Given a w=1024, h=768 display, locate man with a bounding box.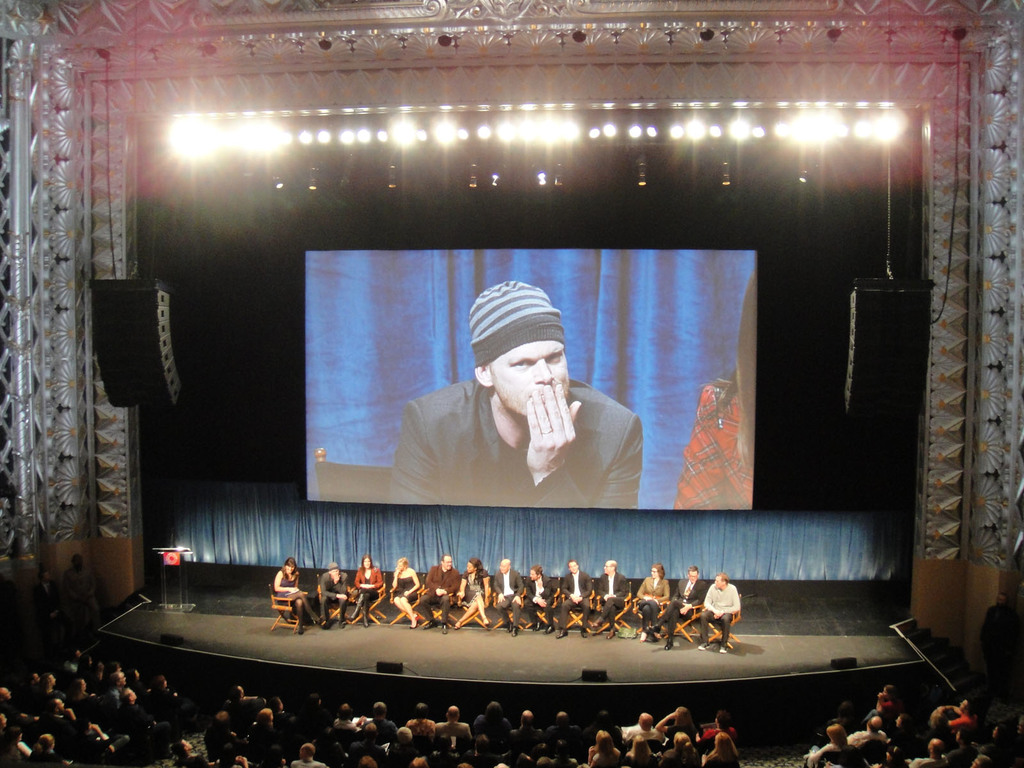
Located: (417,554,463,630).
